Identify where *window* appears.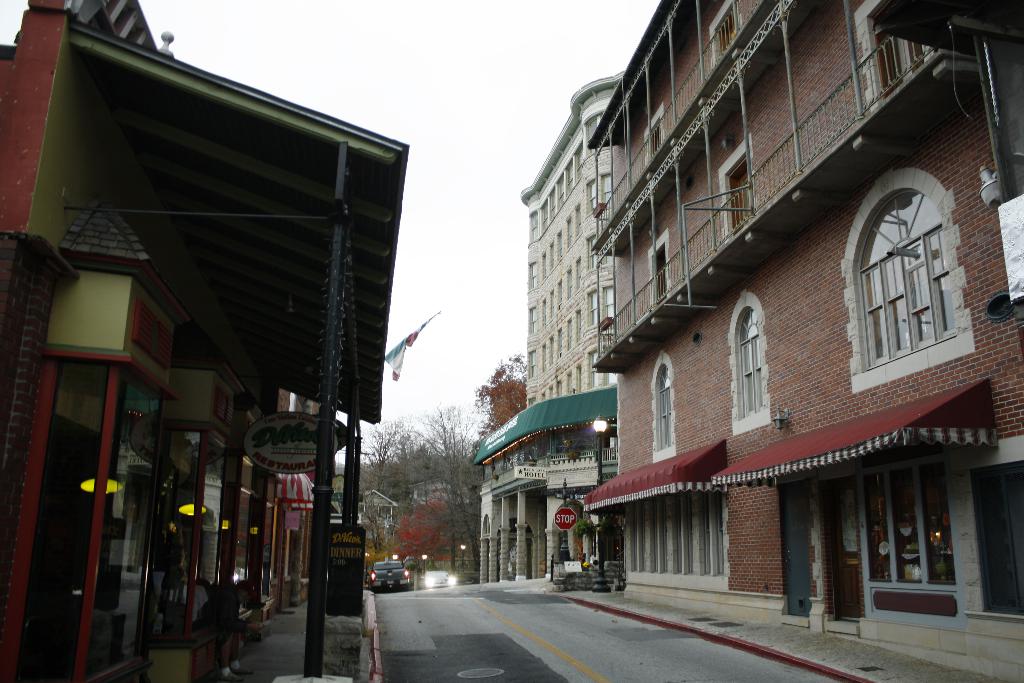
Appears at bbox(566, 168, 575, 186).
